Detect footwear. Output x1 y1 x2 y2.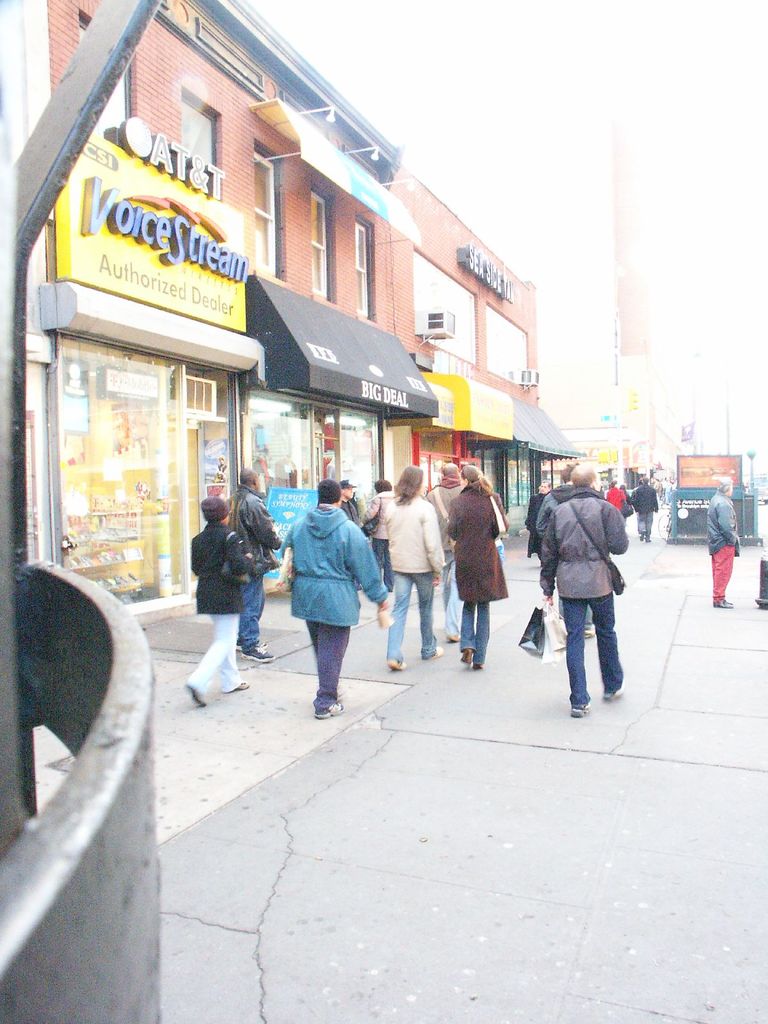
318 705 344 718.
